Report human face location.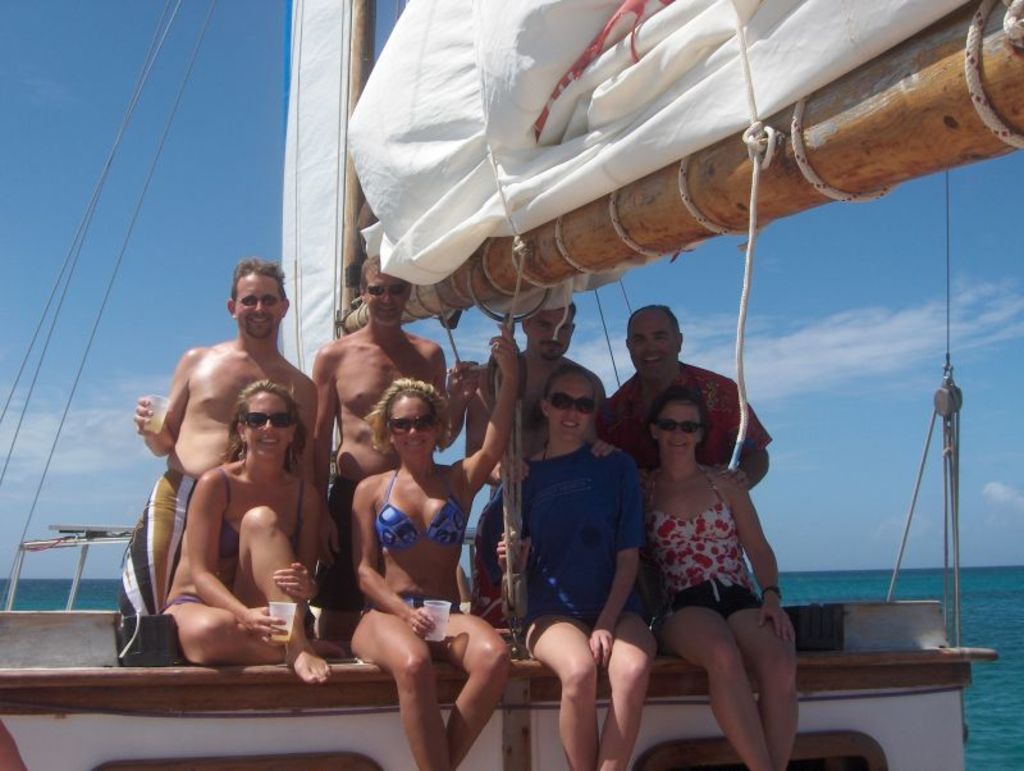
Report: box=[237, 274, 280, 337].
